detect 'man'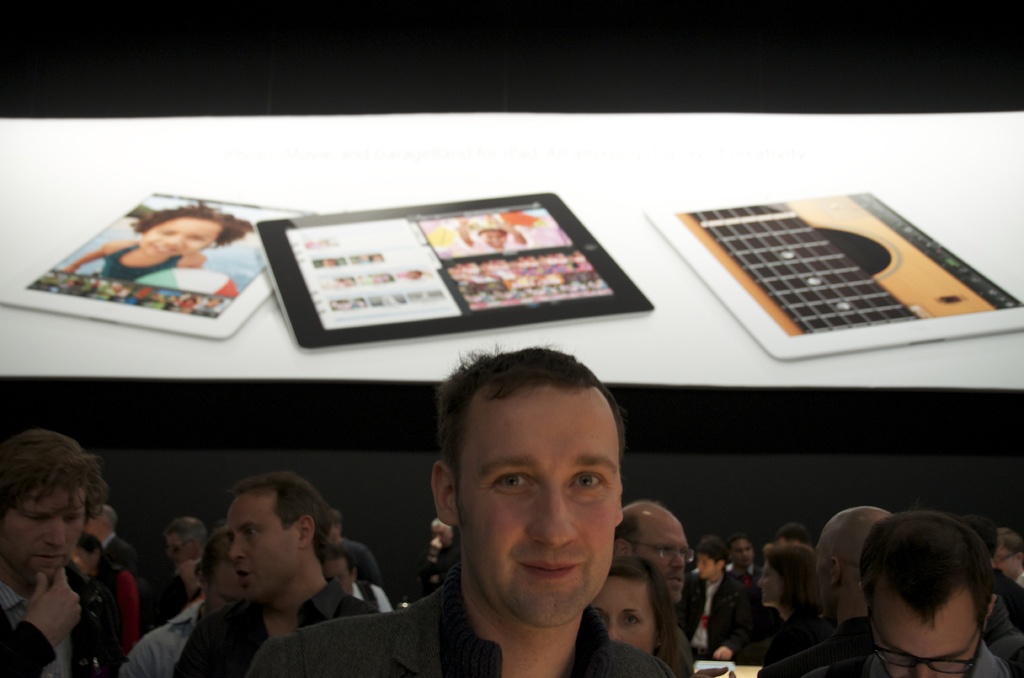
116/534/239/677
